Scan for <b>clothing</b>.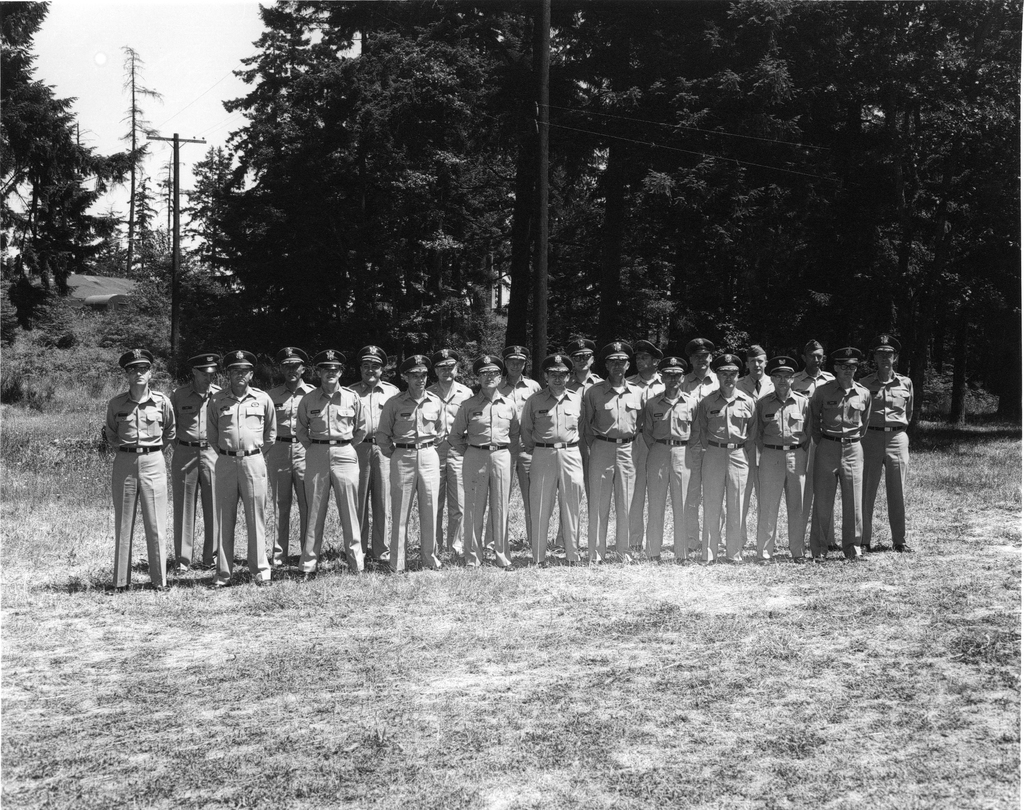
Scan result: select_region(346, 376, 406, 440).
